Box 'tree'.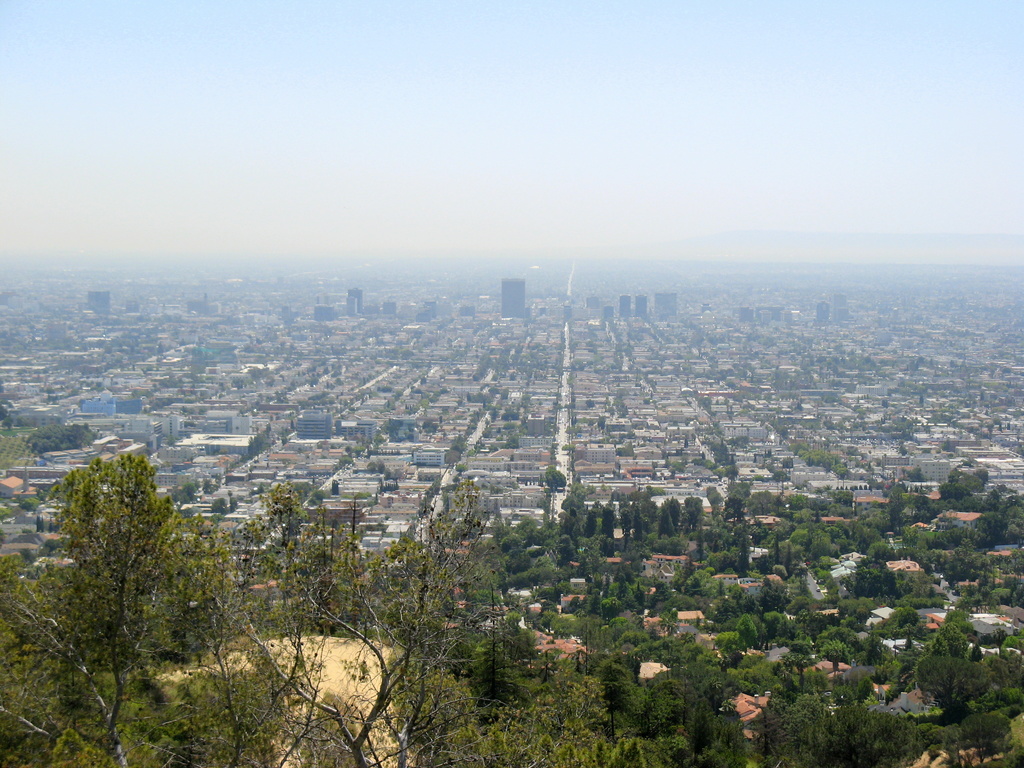
(x1=20, y1=424, x2=95, y2=457).
